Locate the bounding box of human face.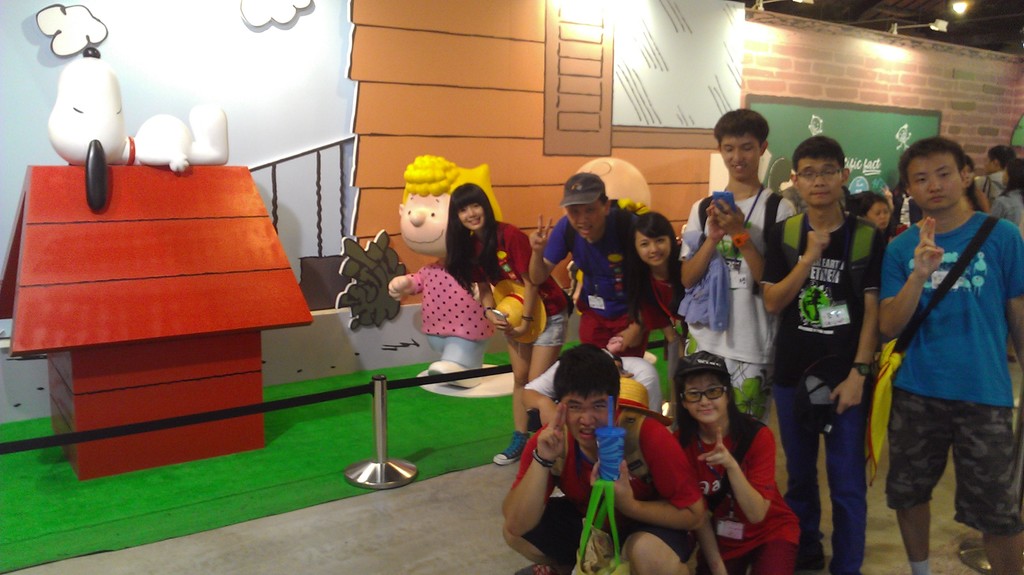
Bounding box: rect(908, 156, 963, 211).
